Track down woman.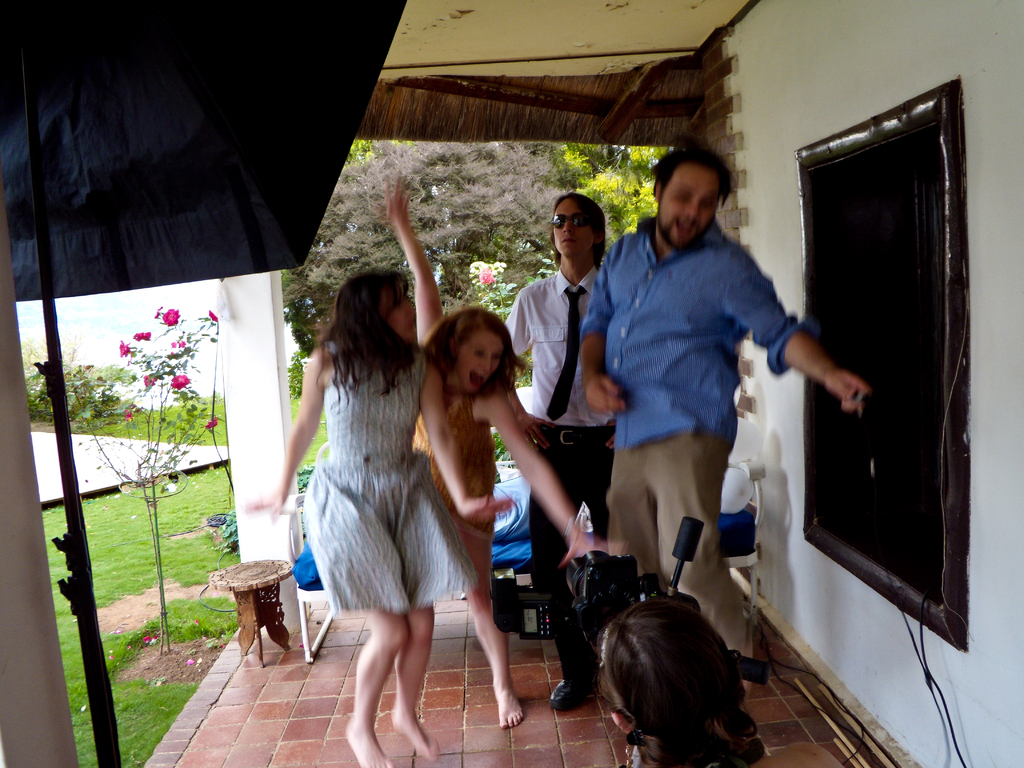
Tracked to bbox(385, 180, 618, 726).
